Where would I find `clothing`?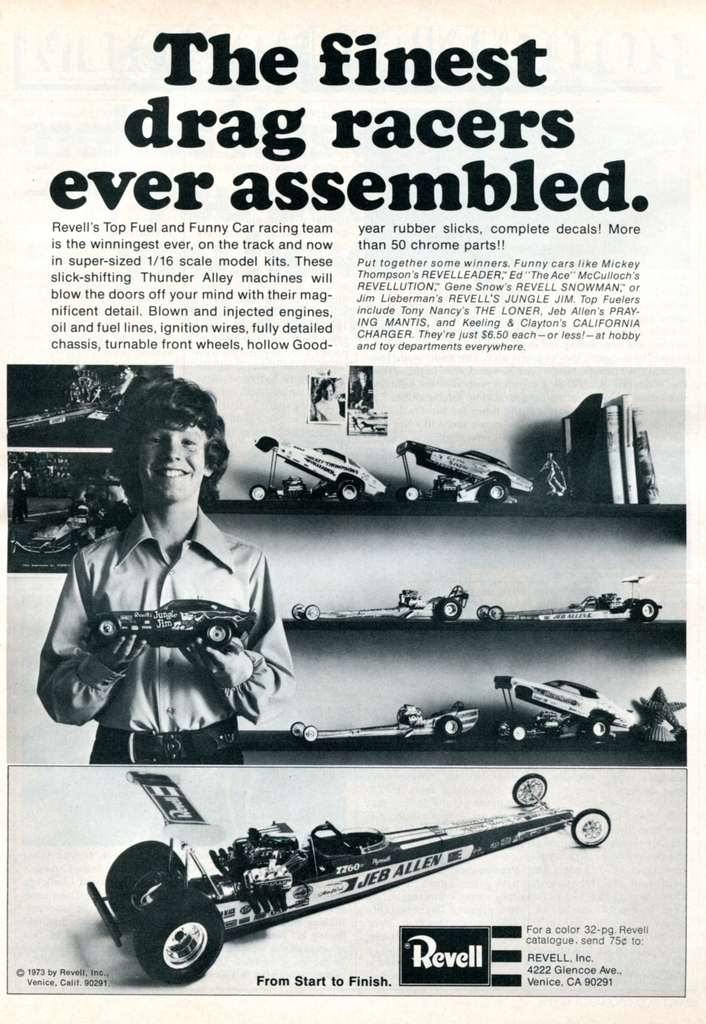
At 56,486,298,792.
